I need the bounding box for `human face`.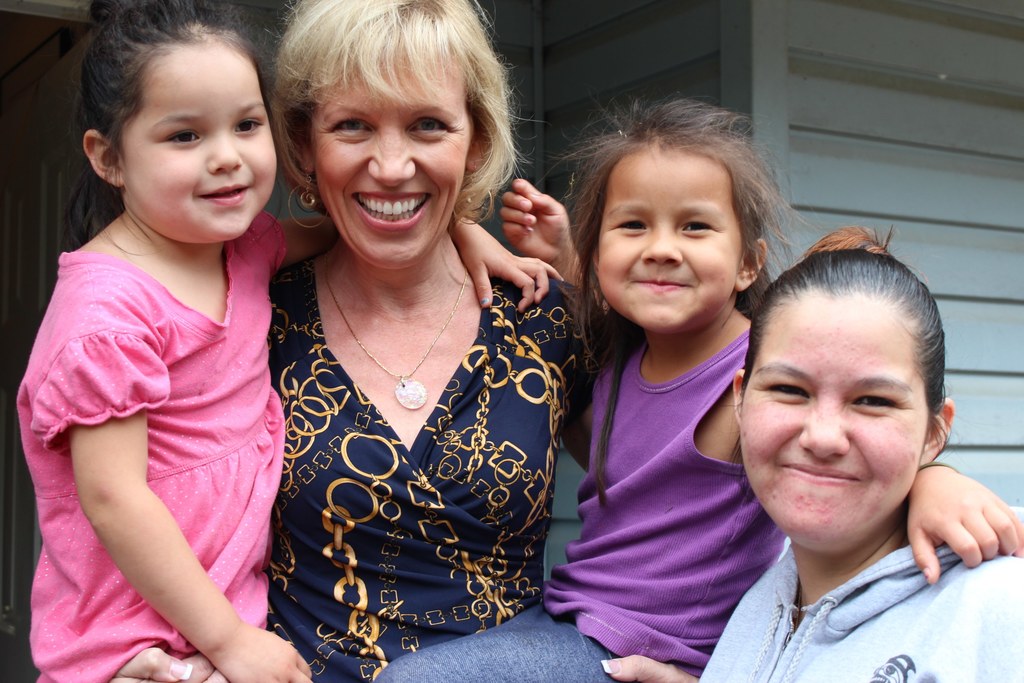
Here it is: x1=116 y1=33 x2=278 y2=239.
